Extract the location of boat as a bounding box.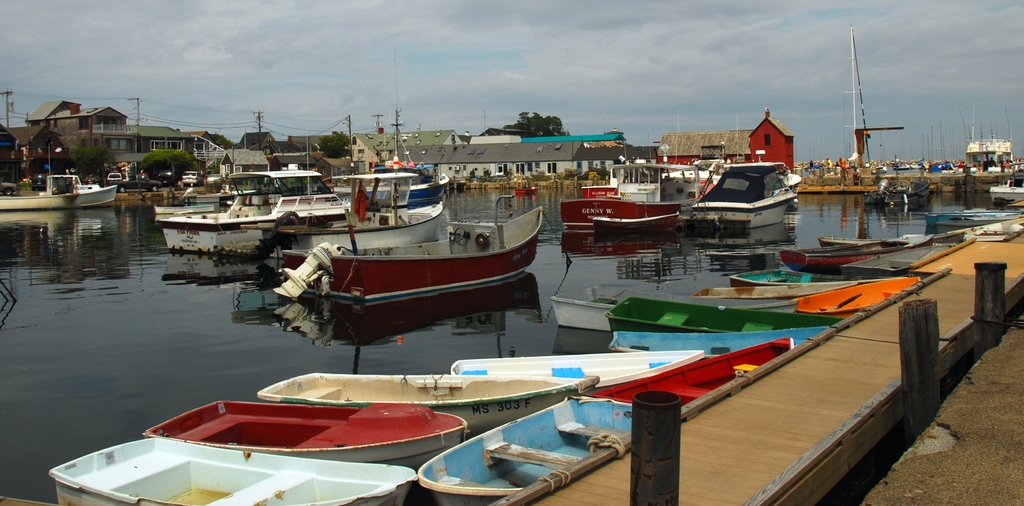
region(925, 206, 1011, 235).
